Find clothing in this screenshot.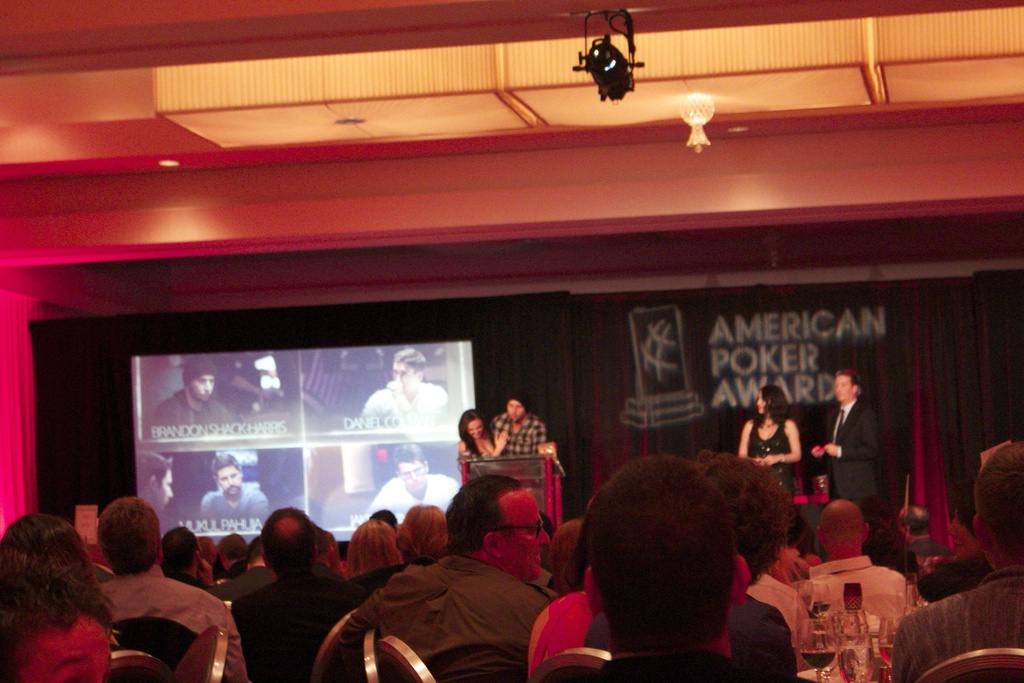
The bounding box for clothing is <bbox>198, 481, 270, 529</bbox>.
